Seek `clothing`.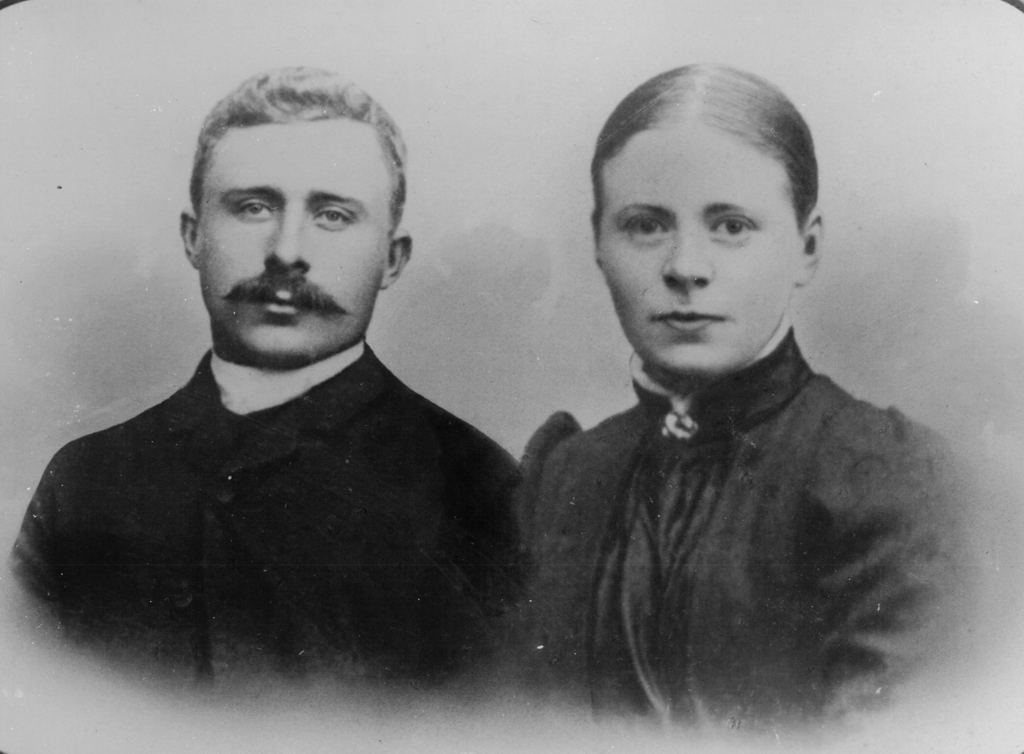
rect(490, 260, 978, 719).
